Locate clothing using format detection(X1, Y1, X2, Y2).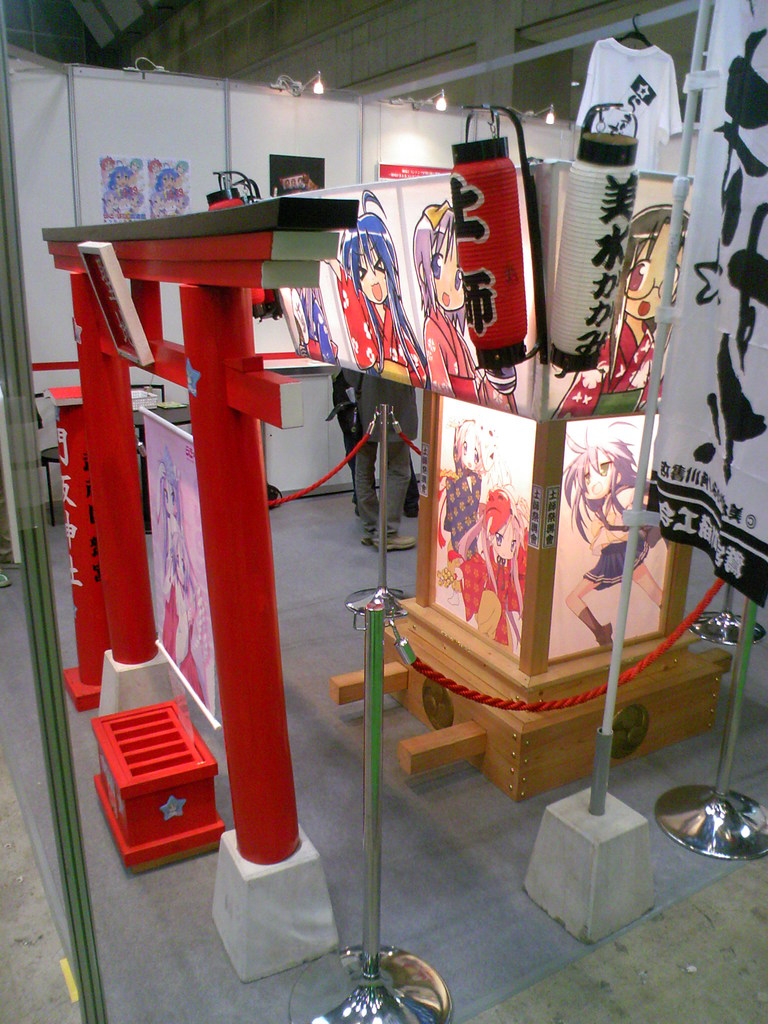
detection(437, 470, 474, 580).
